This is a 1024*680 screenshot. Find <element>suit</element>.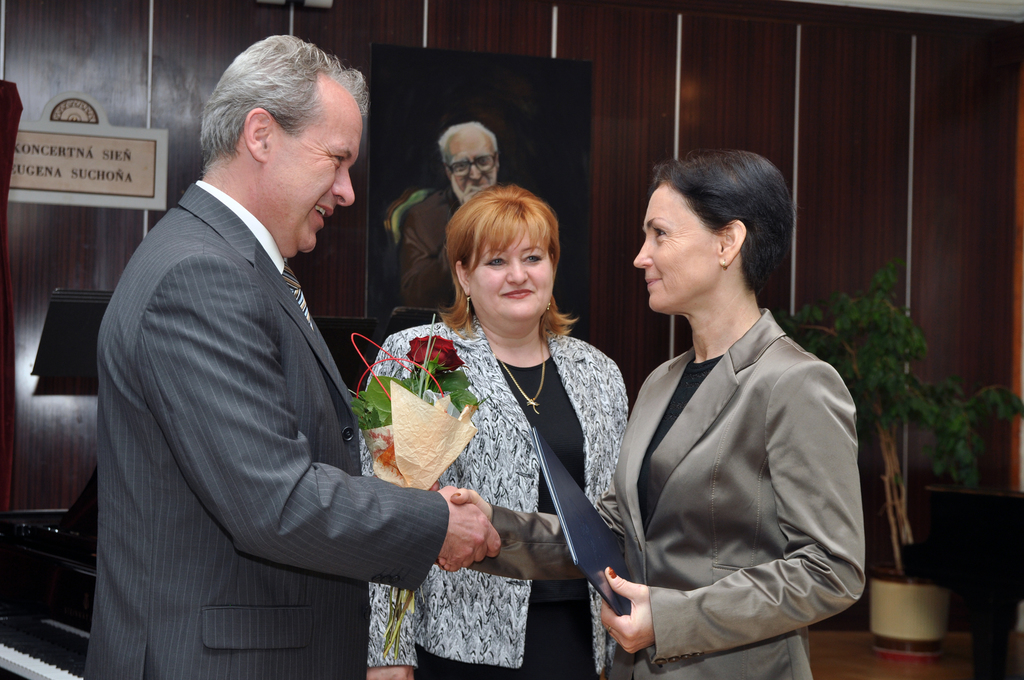
Bounding box: bbox=[81, 182, 451, 679].
